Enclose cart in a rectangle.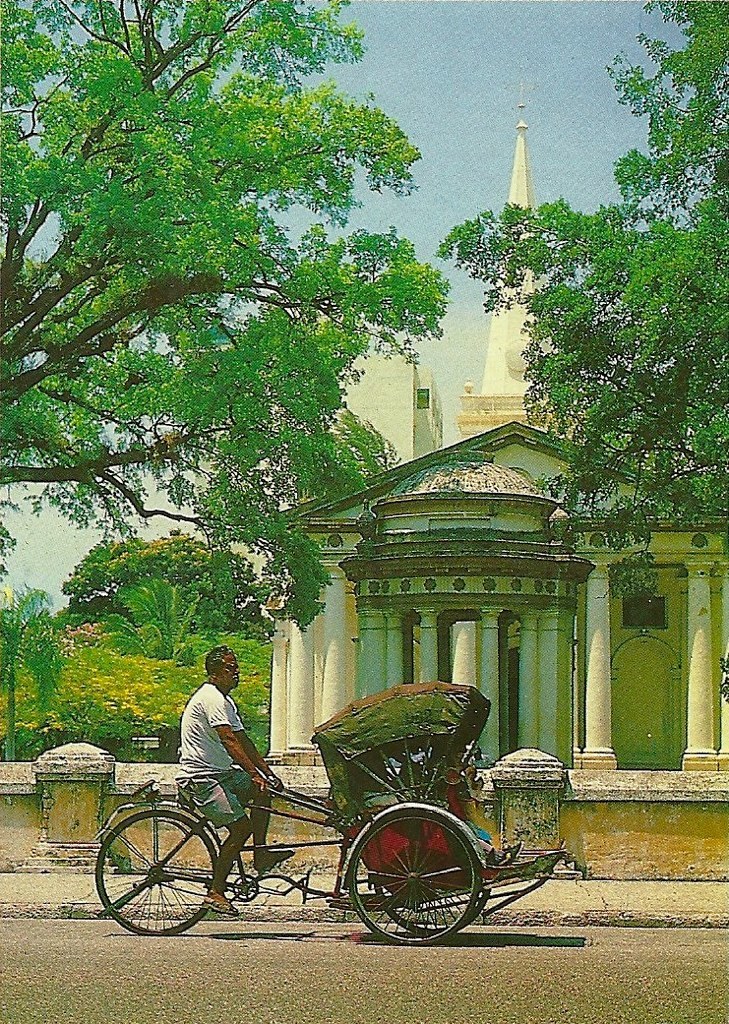
l=55, t=682, r=617, b=931.
